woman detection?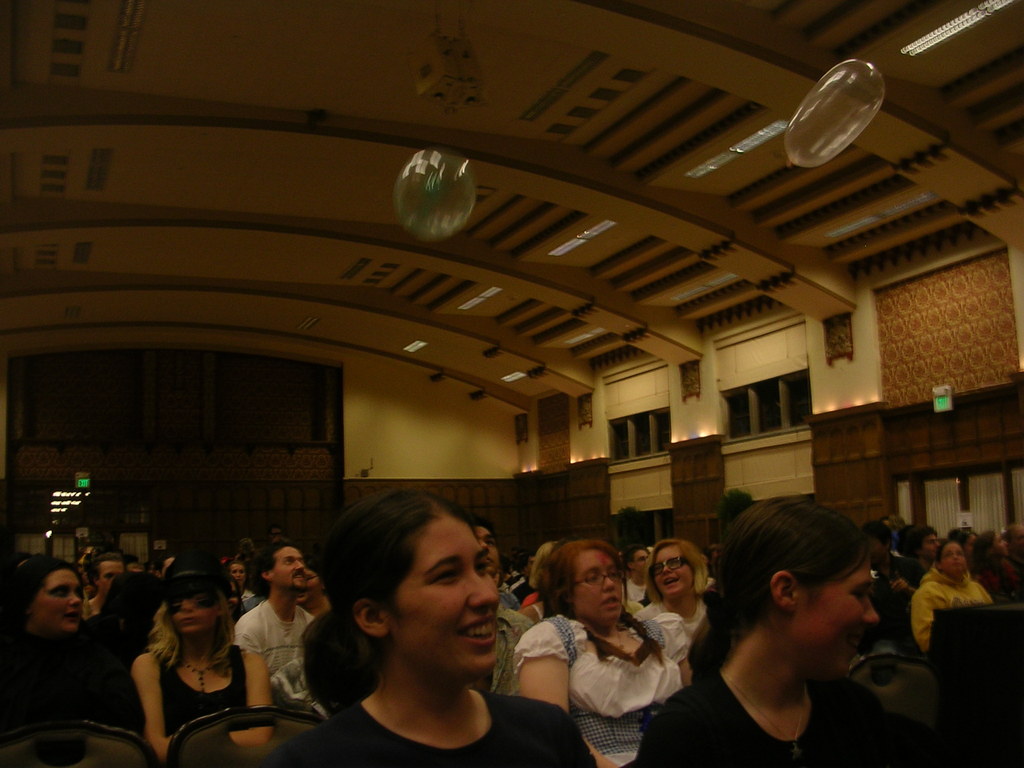
locate(624, 491, 939, 767)
